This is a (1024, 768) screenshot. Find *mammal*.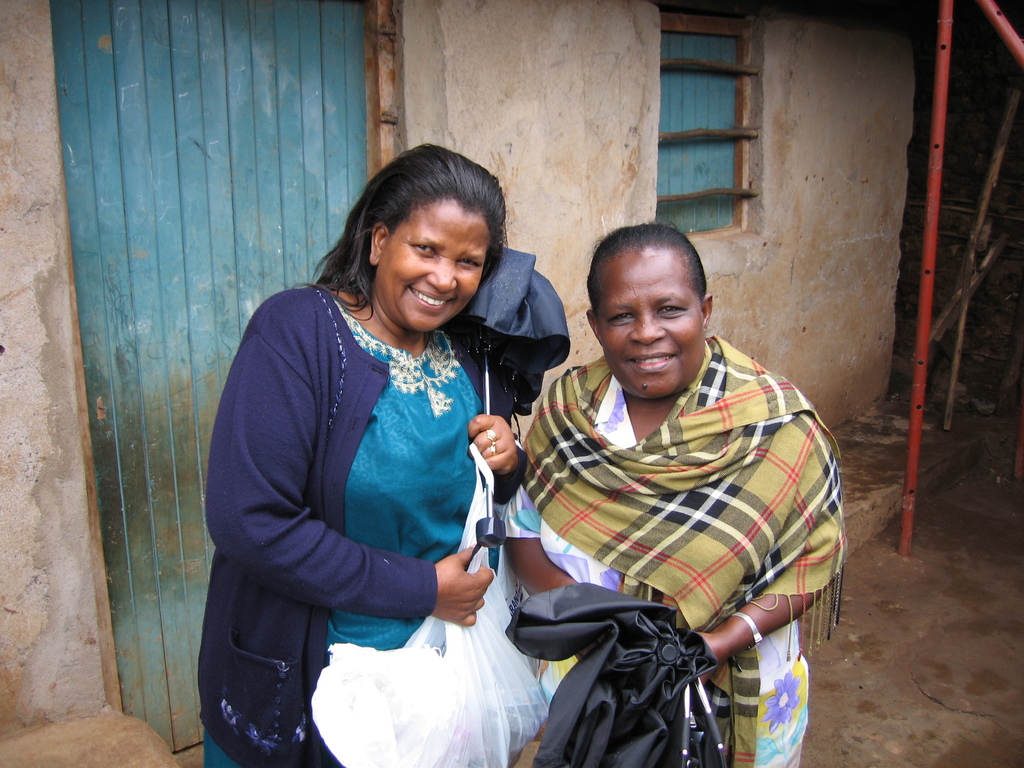
Bounding box: Rect(196, 164, 556, 767).
